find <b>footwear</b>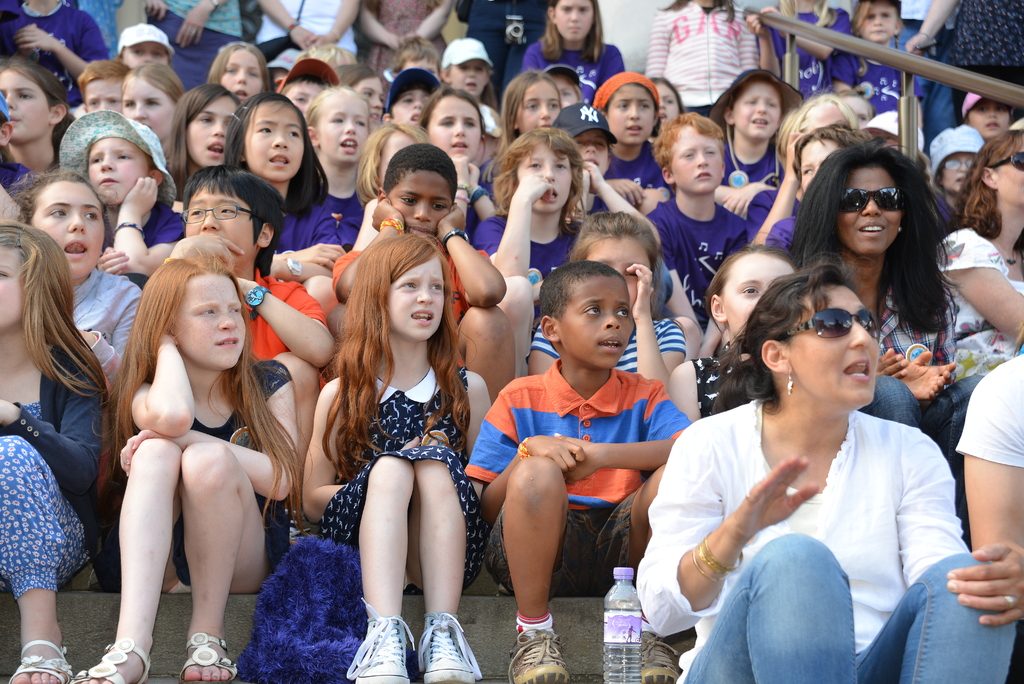
bbox=[417, 614, 481, 683]
